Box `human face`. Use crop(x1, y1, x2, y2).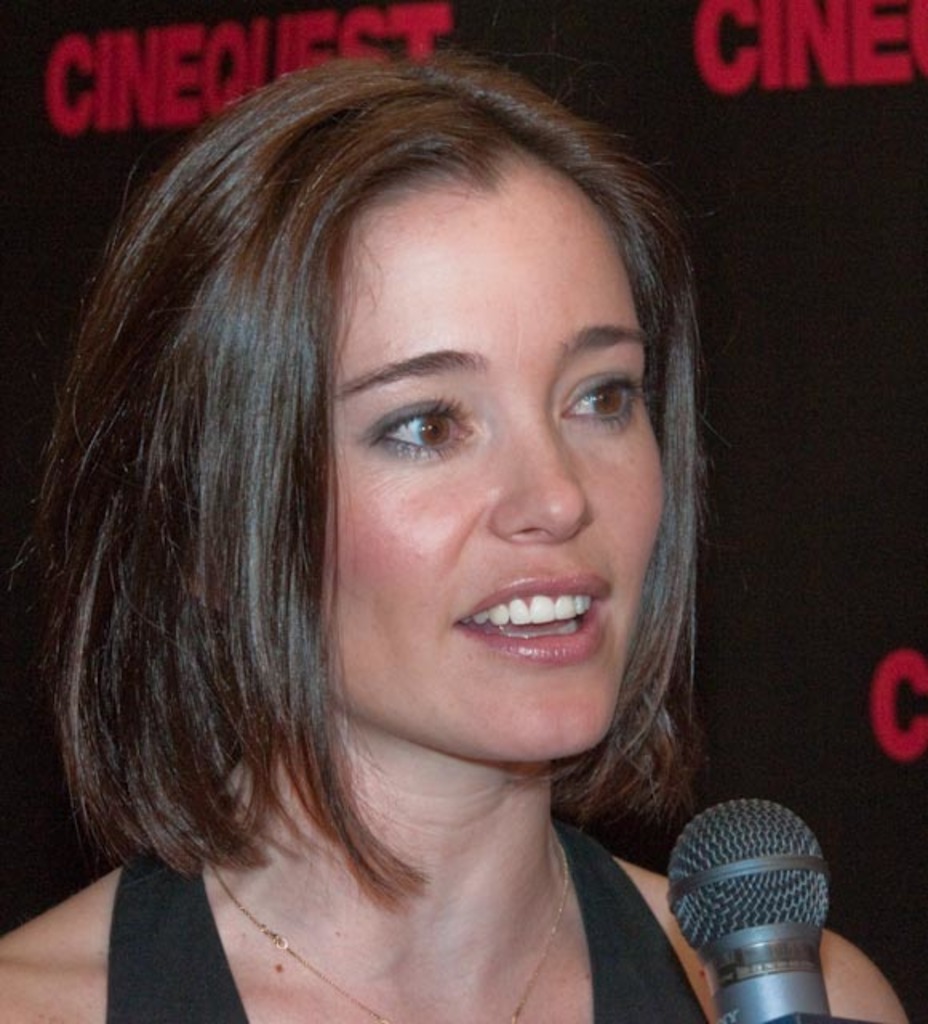
crop(312, 174, 672, 752).
